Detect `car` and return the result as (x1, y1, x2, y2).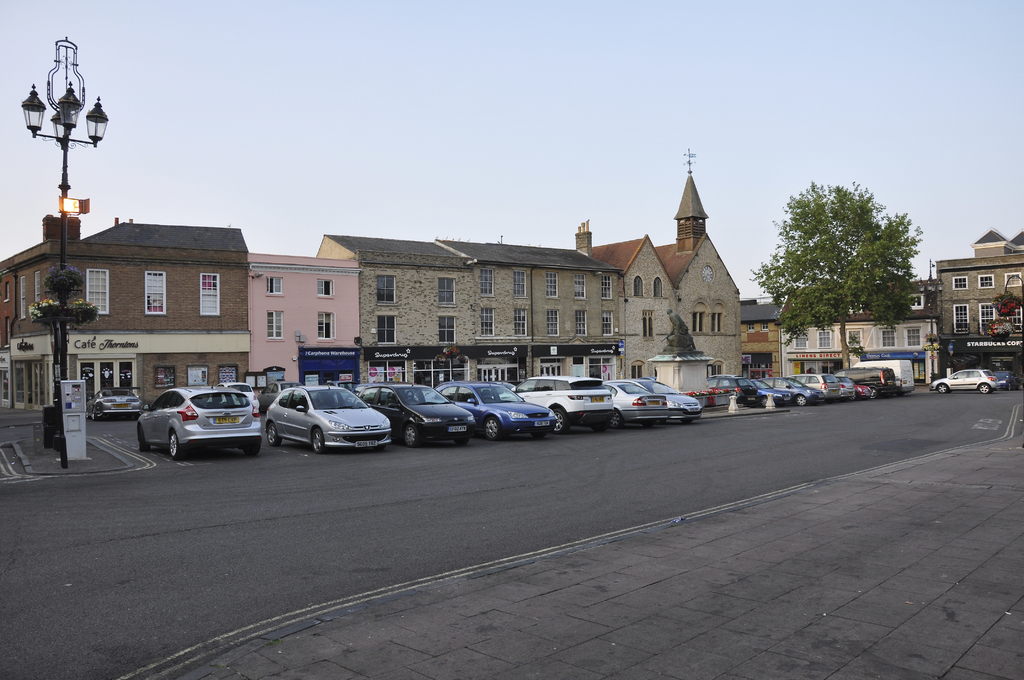
(992, 369, 1020, 392).
